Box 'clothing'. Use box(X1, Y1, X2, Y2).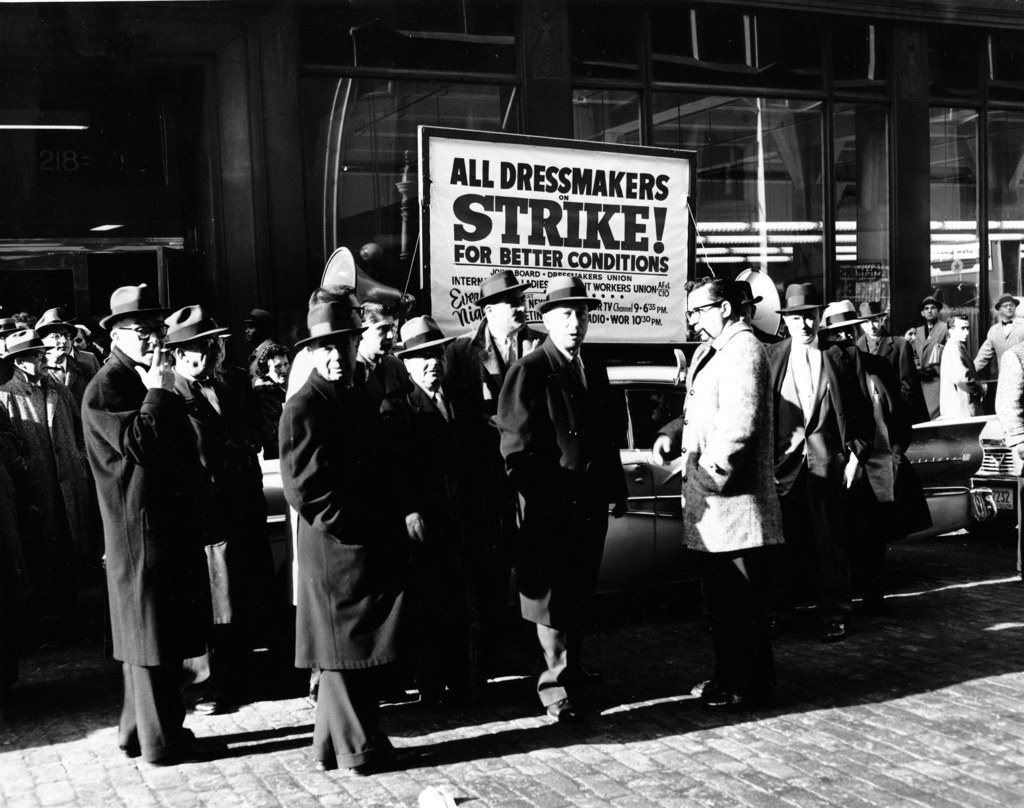
box(268, 271, 462, 762).
